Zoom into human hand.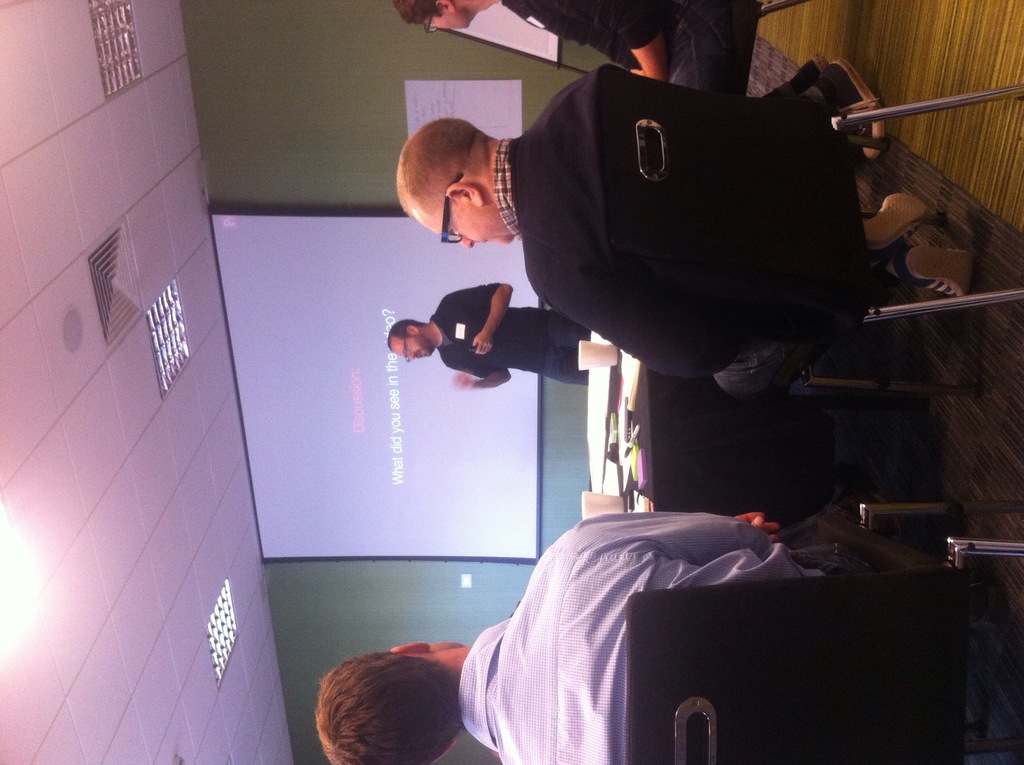
Zoom target: [733, 513, 780, 540].
